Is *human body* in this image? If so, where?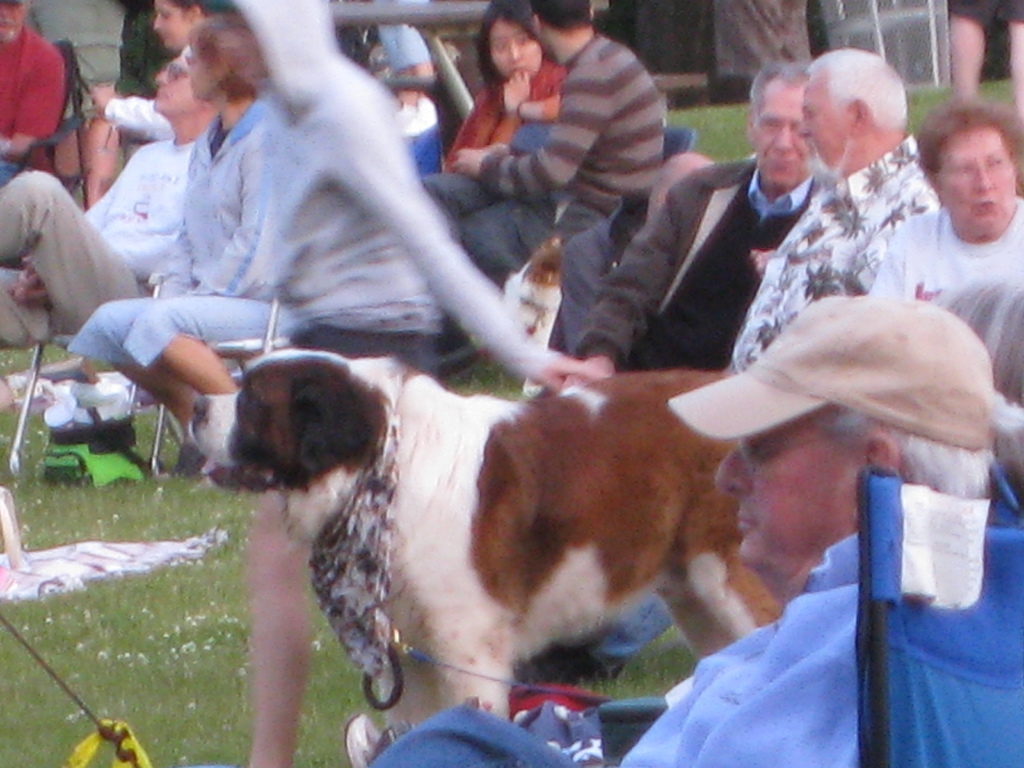
Yes, at BBox(584, 63, 817, 379).
